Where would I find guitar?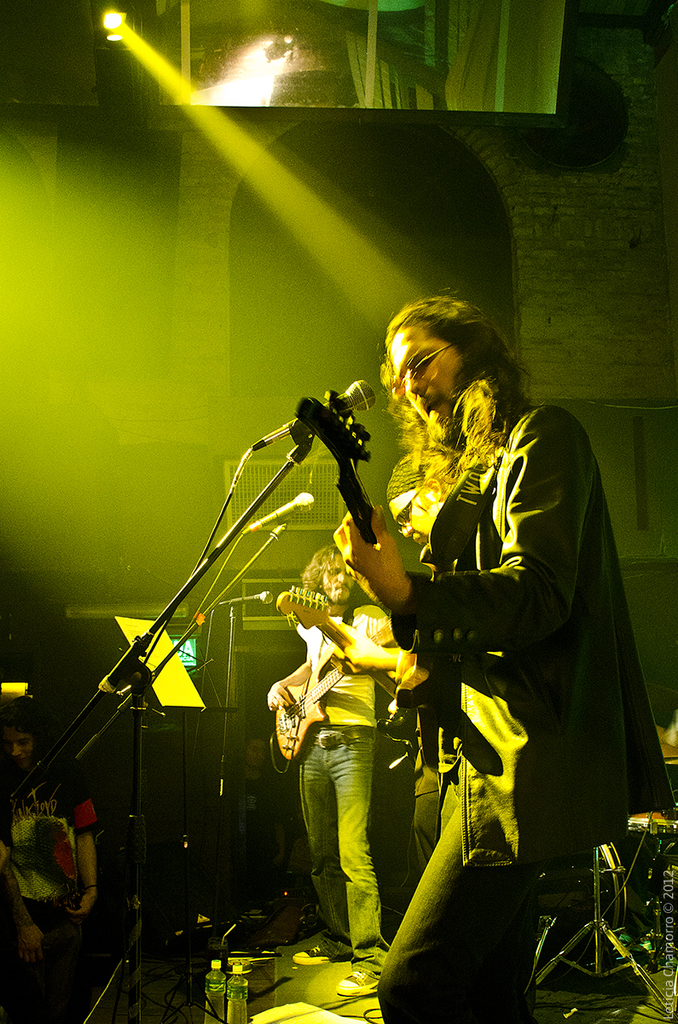
At bbox=[278, 384, 483, 772].
